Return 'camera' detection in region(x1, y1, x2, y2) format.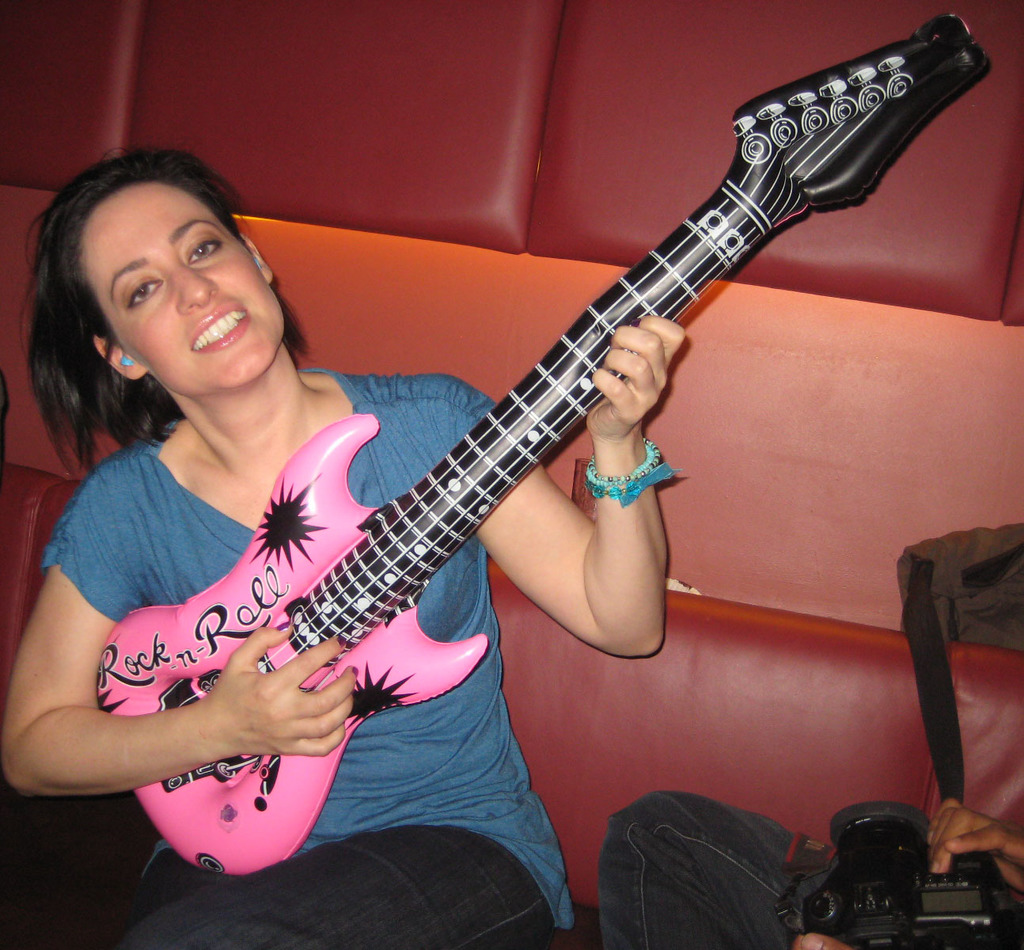
region(786, 804, 1018, 949).
